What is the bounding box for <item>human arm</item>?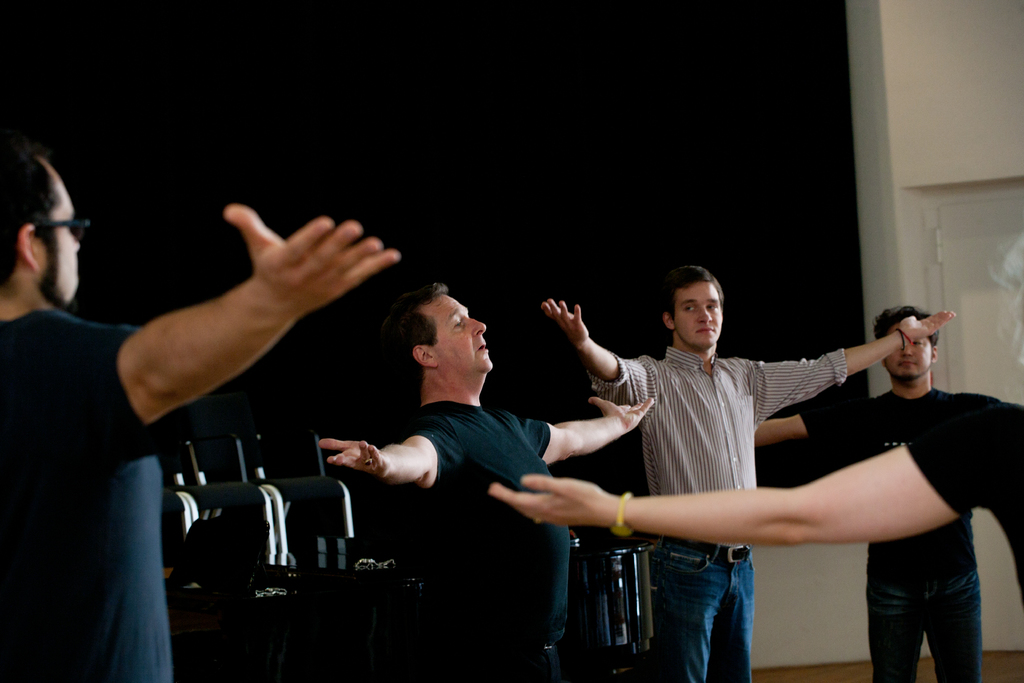
crop(316, 416, 445, 487).
